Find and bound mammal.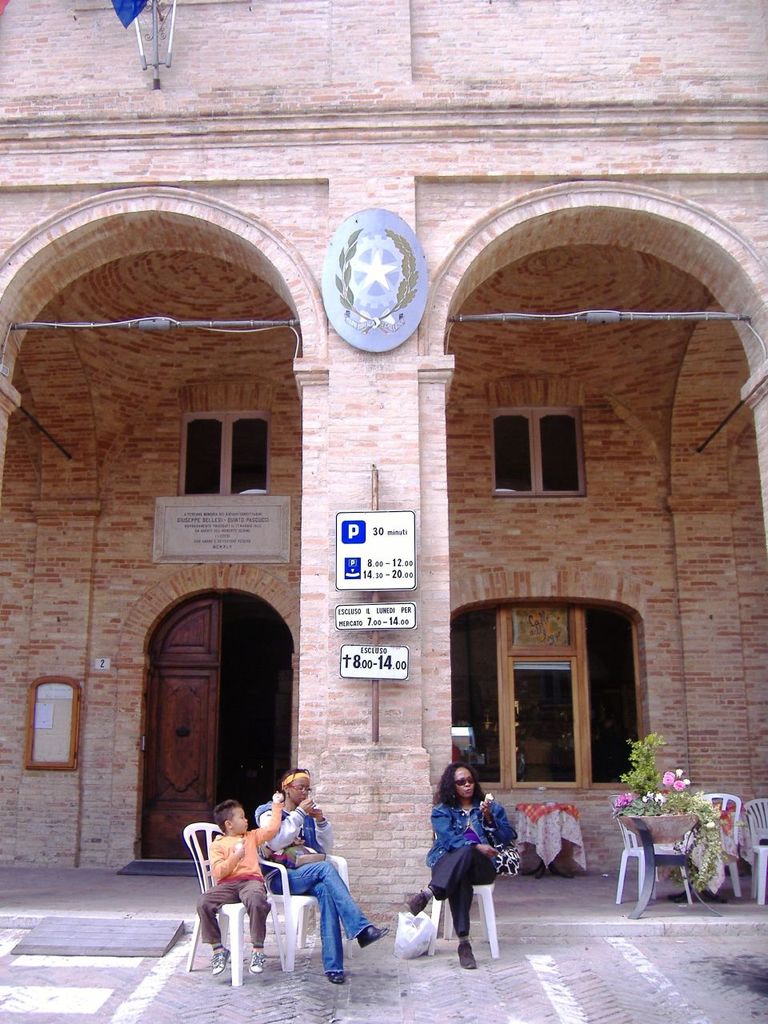
Bound: locate(412, 774, 516, 947).
